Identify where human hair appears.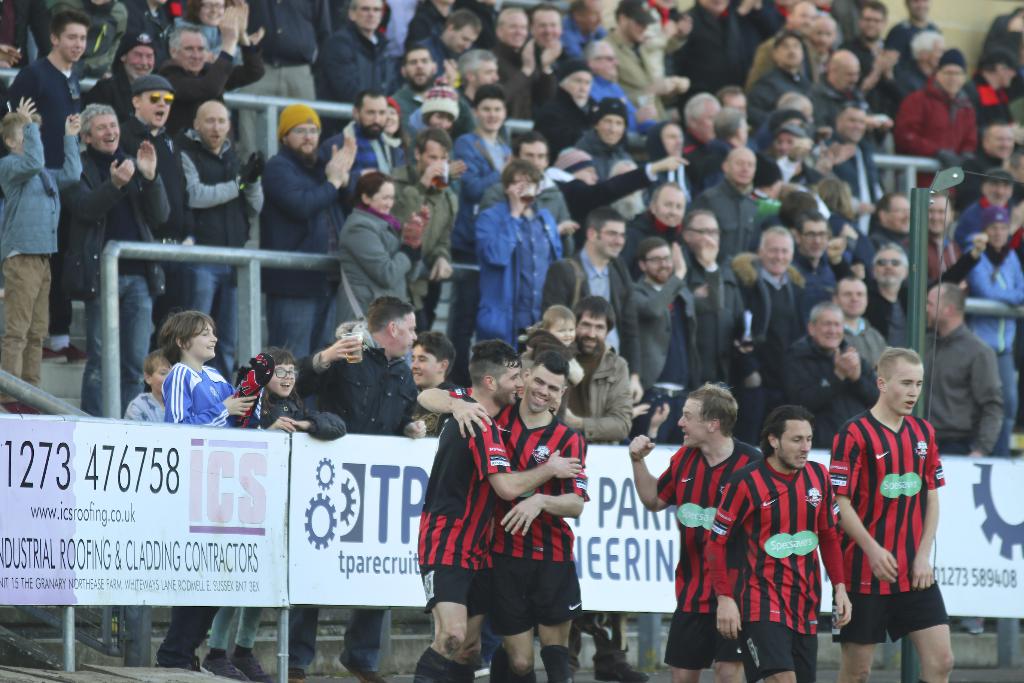
Appears at [left=346, top=0, right=356, bottom=17].
